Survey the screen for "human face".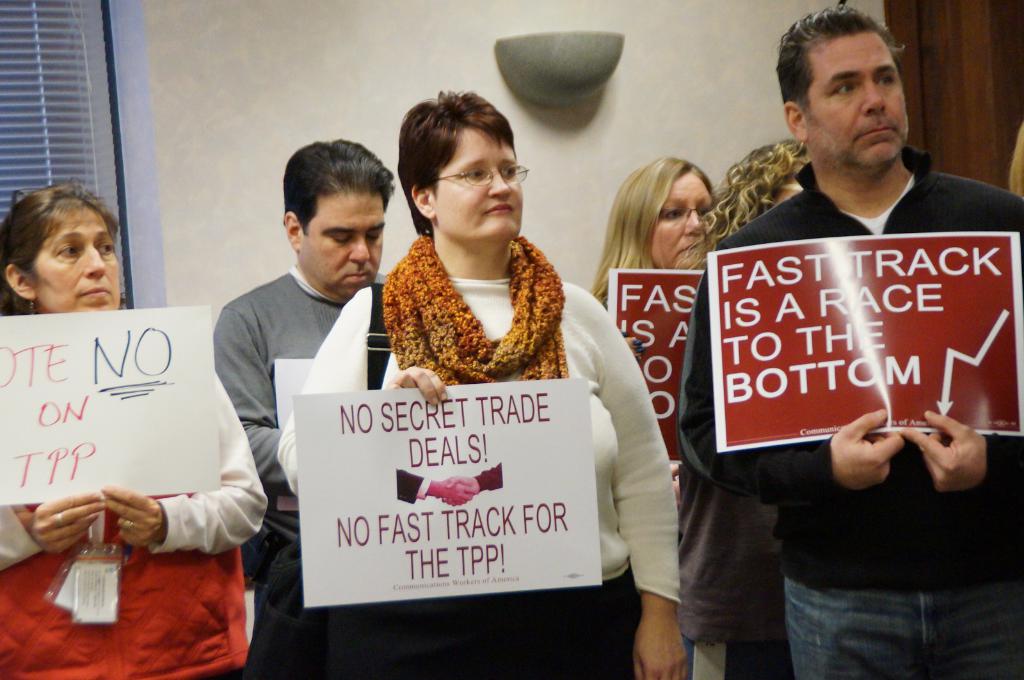
Survey found: crop(25, 199, 118, 321).
